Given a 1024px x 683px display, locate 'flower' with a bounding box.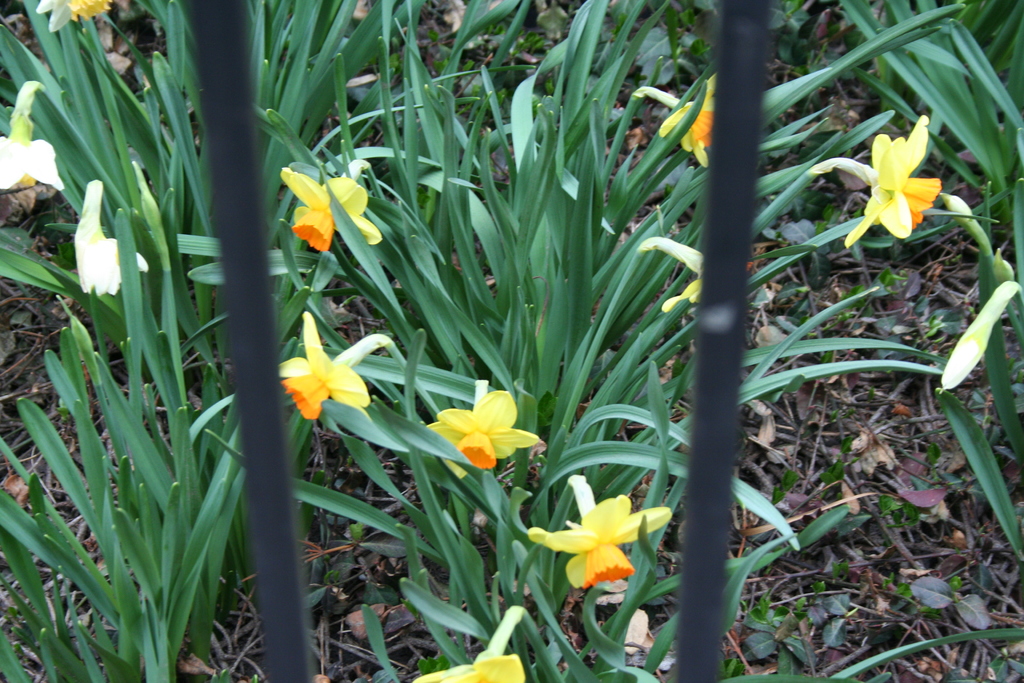
Located: <box>663,70,731,168</box>.
